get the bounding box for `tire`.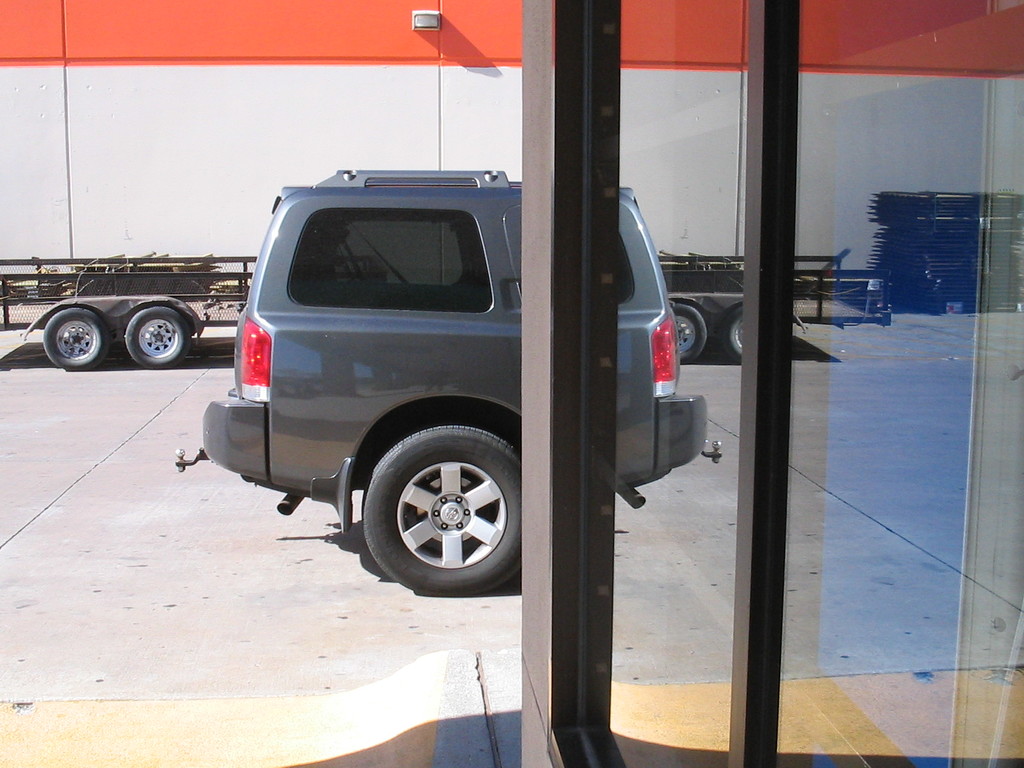
region(347, 419, 518, 591).
